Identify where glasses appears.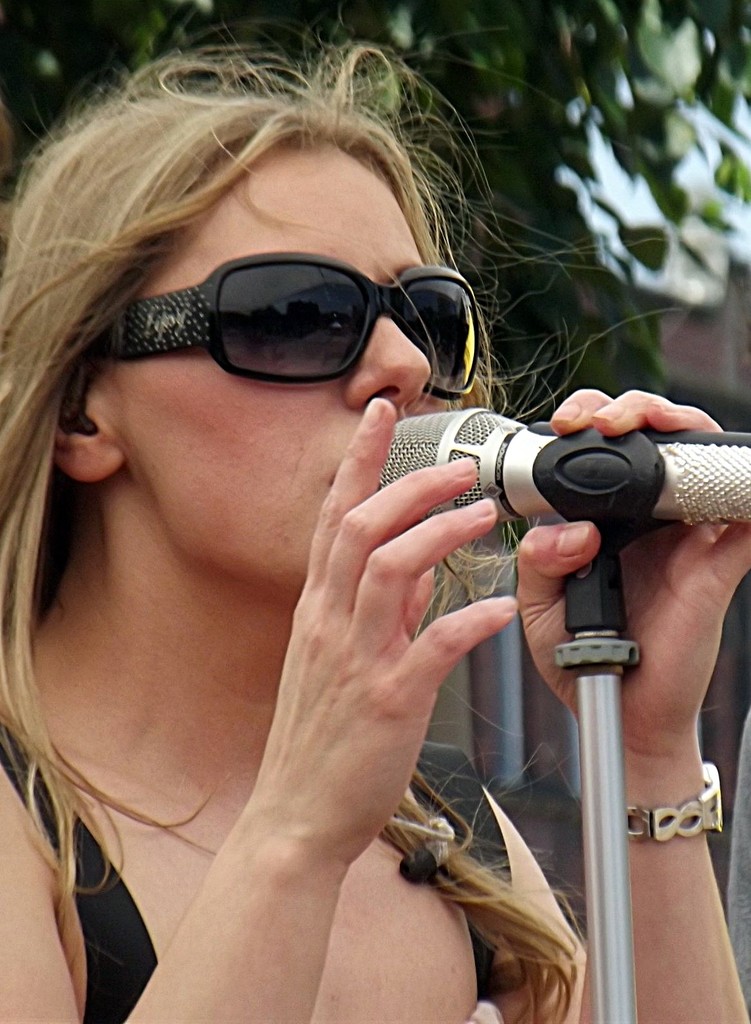
Appears at {"x1": 98, "y1": 261, "x2": 484, "y2": 393}.
